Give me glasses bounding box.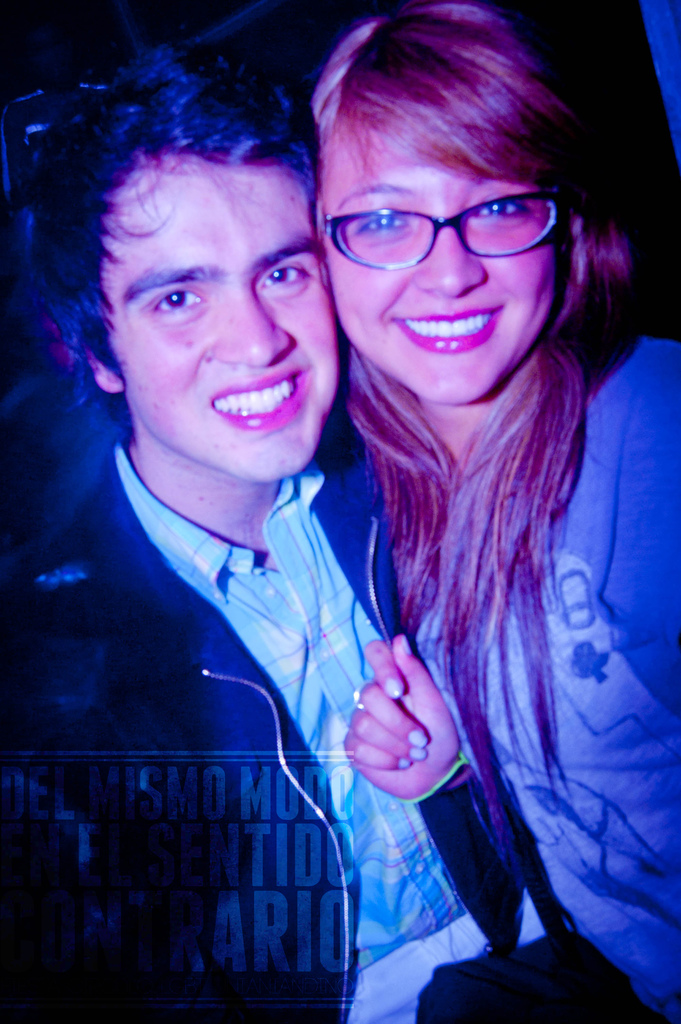
<box>309,192,564,276</box>.
